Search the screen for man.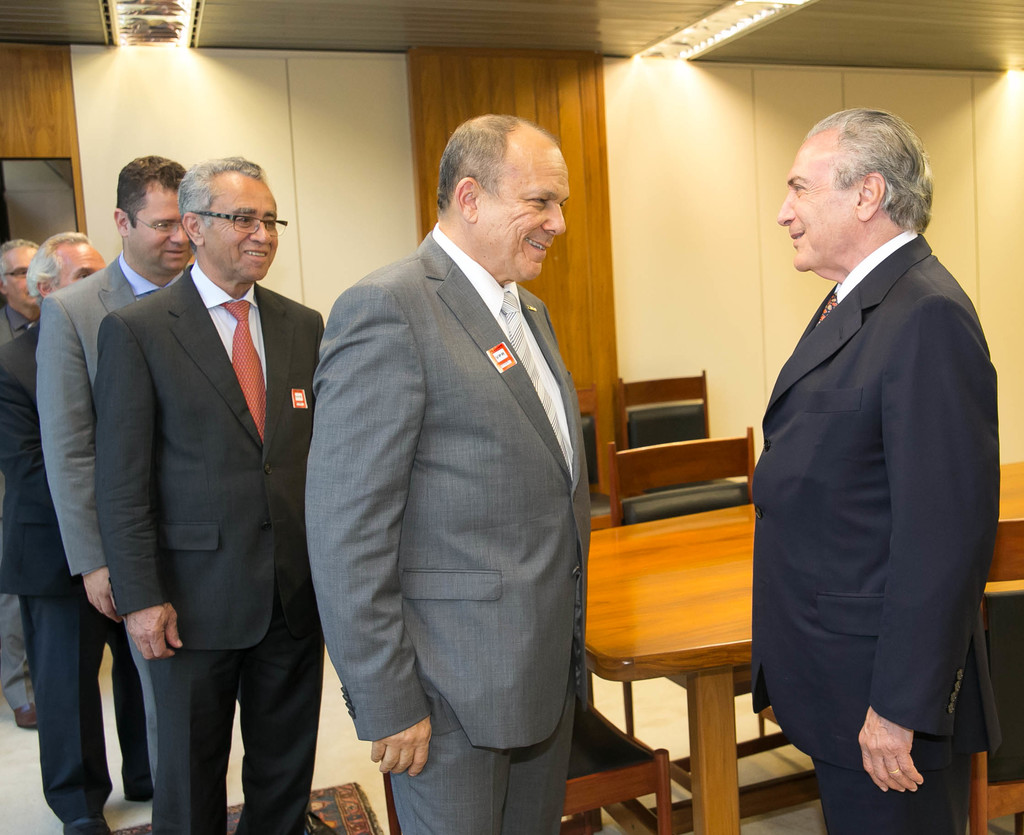
Found at left=93, top=153, right=321, bottom=834.
